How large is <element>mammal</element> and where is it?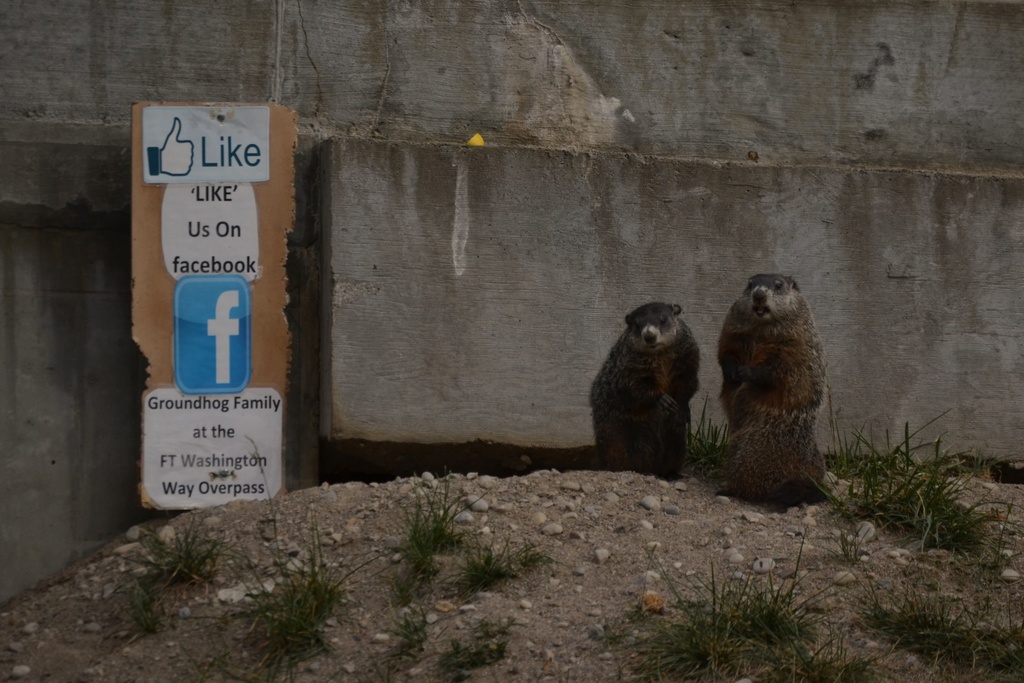
Bounding box: (x1=713, y1=270, x2=833, y2=513).
